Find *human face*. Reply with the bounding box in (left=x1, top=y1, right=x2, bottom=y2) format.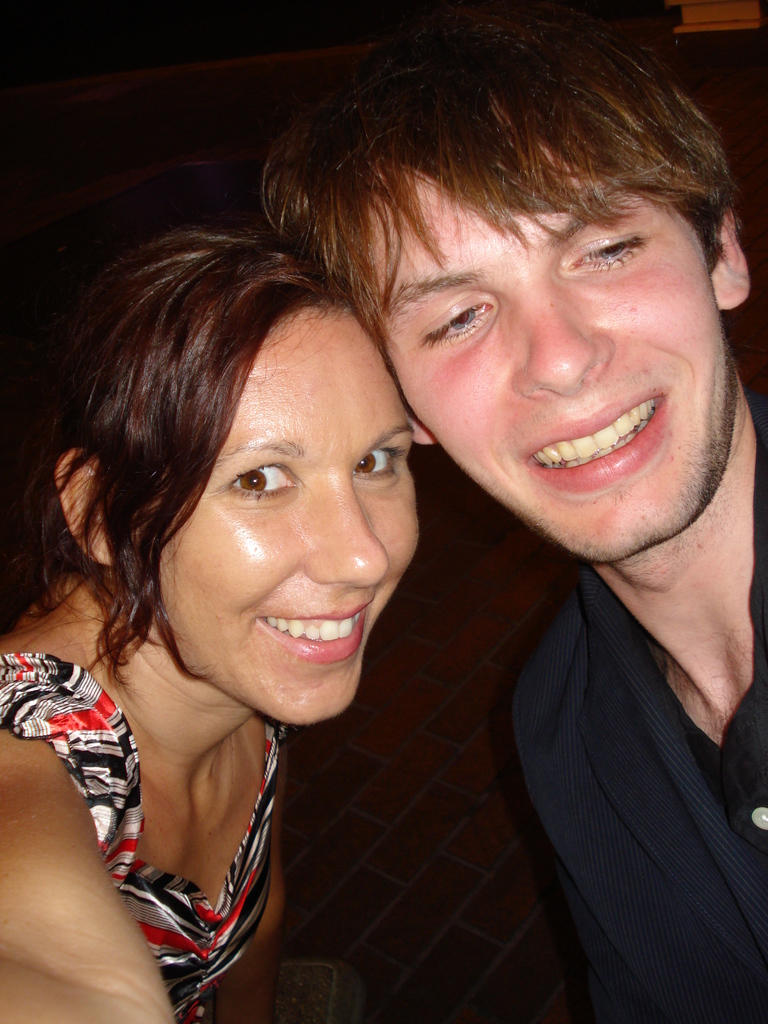
(left=164, top=302, right=423, bottom=715).
